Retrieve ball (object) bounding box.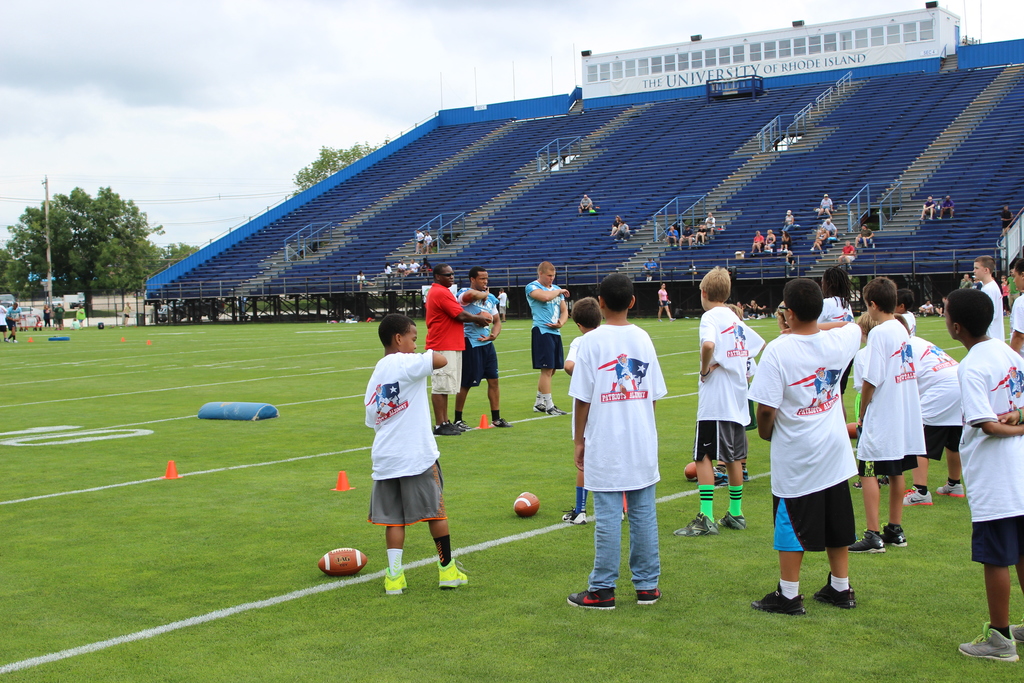
Bounding box: x1=318 y1=549 x2=368 y2=577.
